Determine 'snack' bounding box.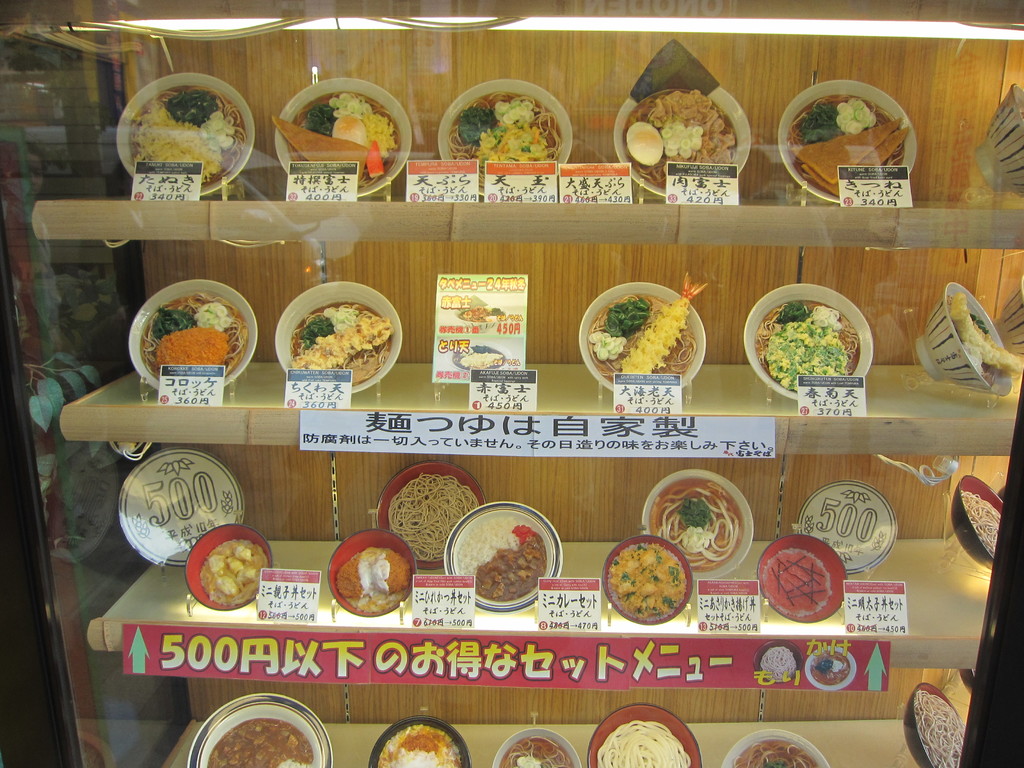
Determined: bbox(620, 85, 738, 191).
